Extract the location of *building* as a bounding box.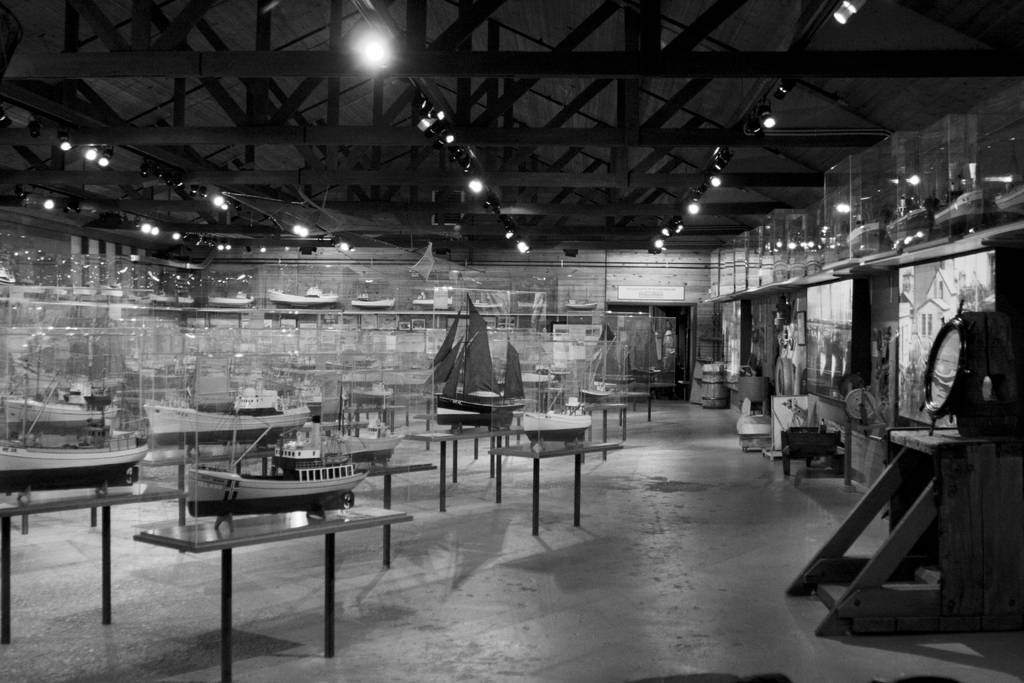
{"left": 0, "top": 0, "right": 1023, "bottom": 682}.
